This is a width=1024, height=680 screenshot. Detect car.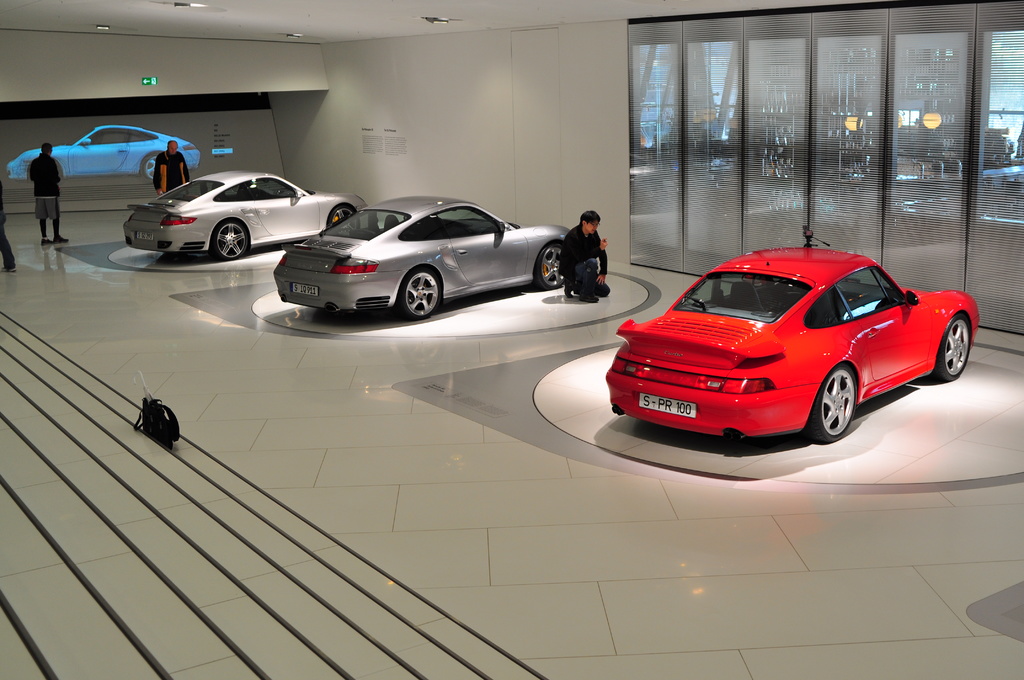
(x1=123, y1=172, x2=367, y2=259).
